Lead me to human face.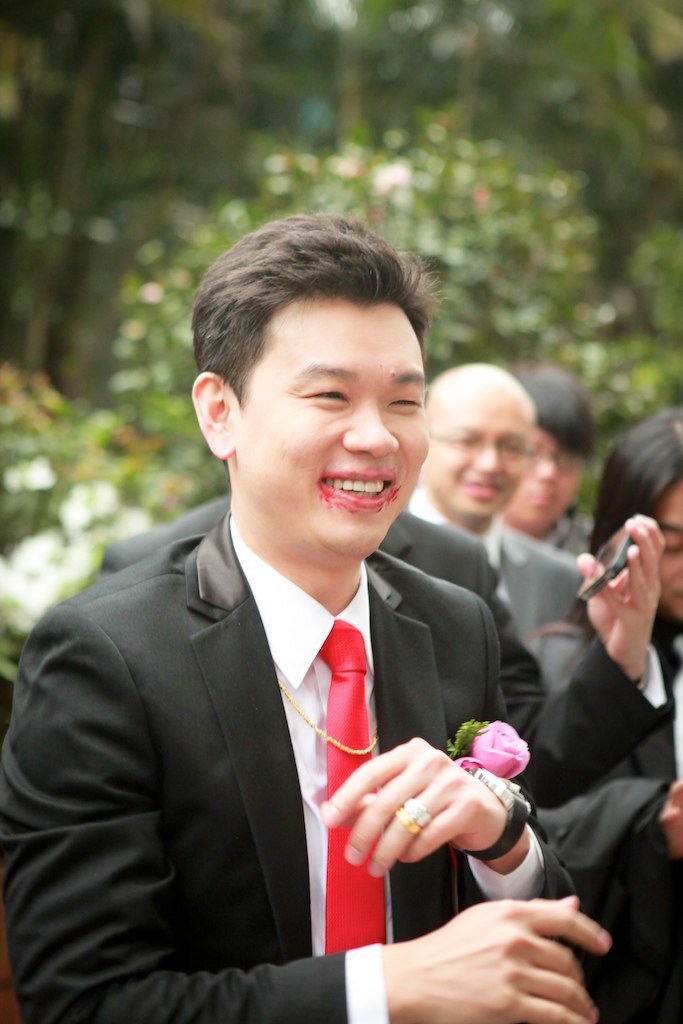
Lead to box(651, 489, 682, 613).
